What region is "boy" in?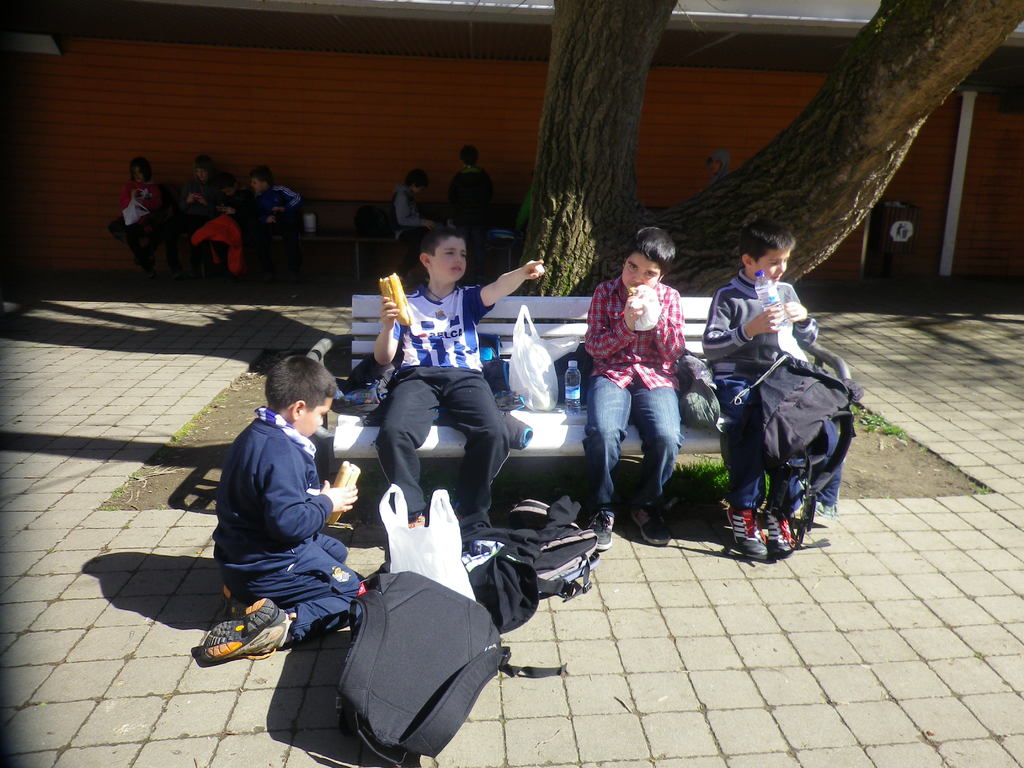
bbox=(193, 340, 388, 699).
